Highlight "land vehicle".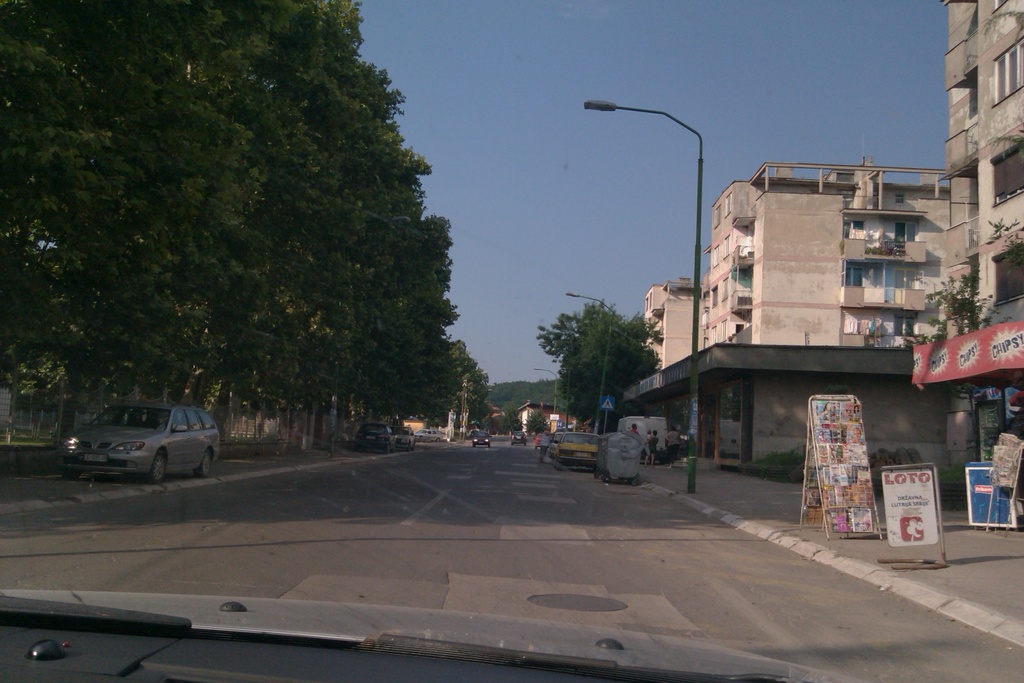
Highlighted region: (60,393,222,486).
